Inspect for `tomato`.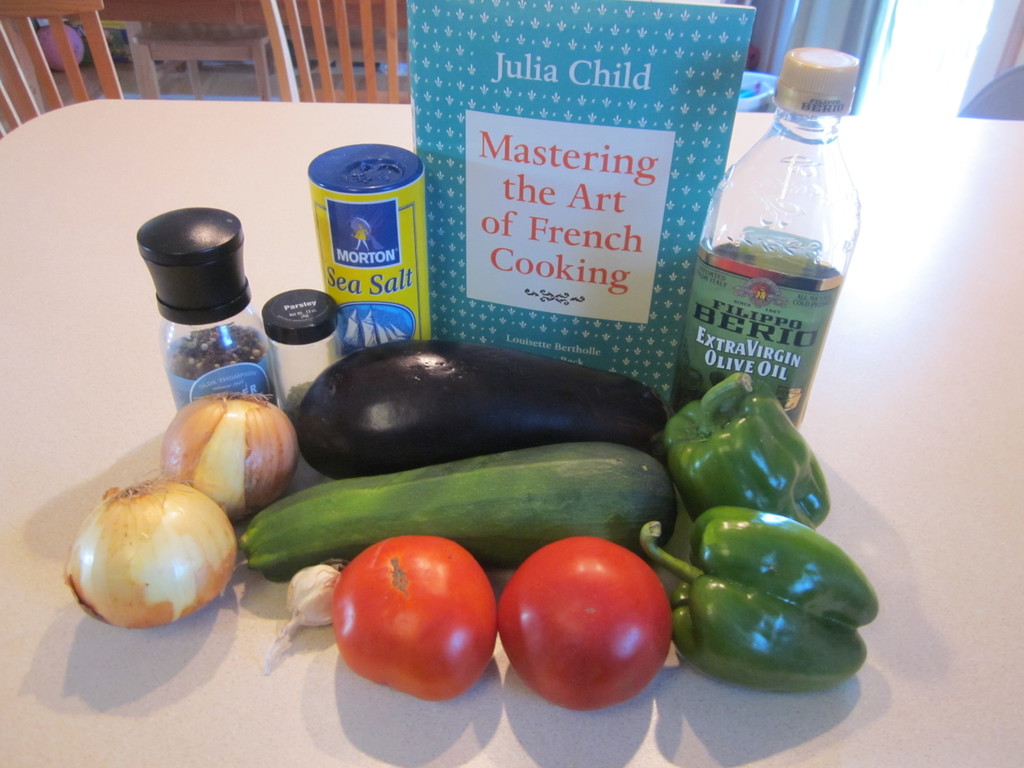
Inspection: detection(329, 532, 494, 702).
